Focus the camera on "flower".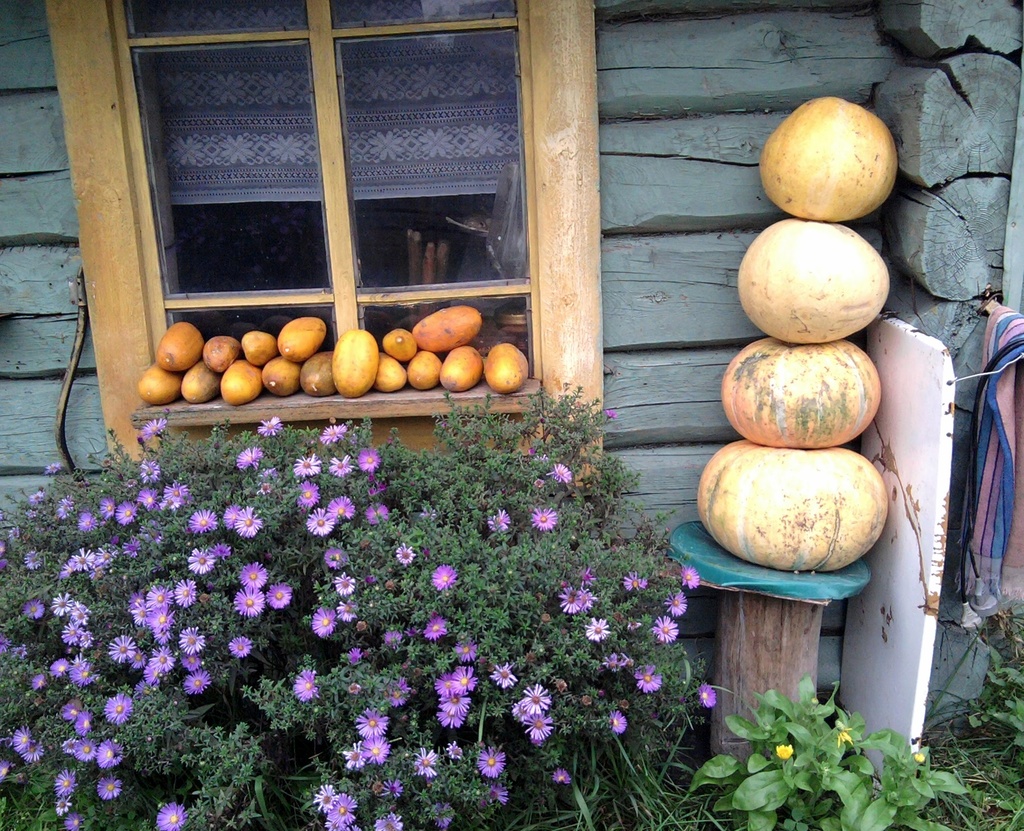
Focus region: [left=315, top=781, right=335, bottom=809].
